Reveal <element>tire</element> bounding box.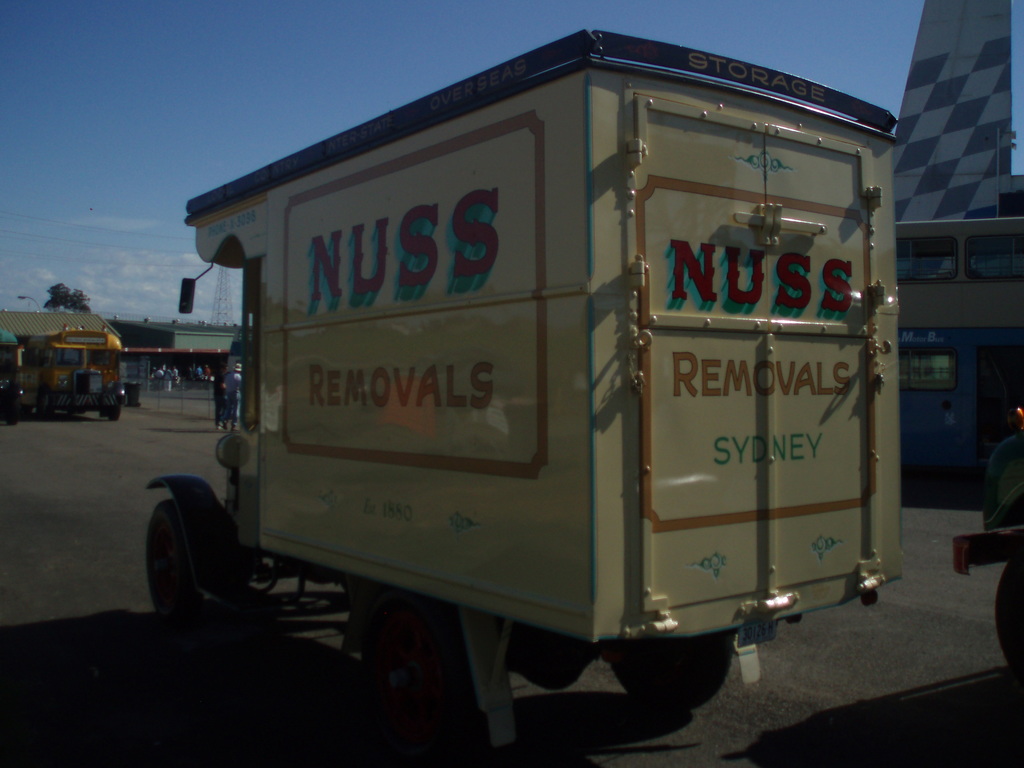
Revealed: left=358, top=601, right=451, bottom=742.
